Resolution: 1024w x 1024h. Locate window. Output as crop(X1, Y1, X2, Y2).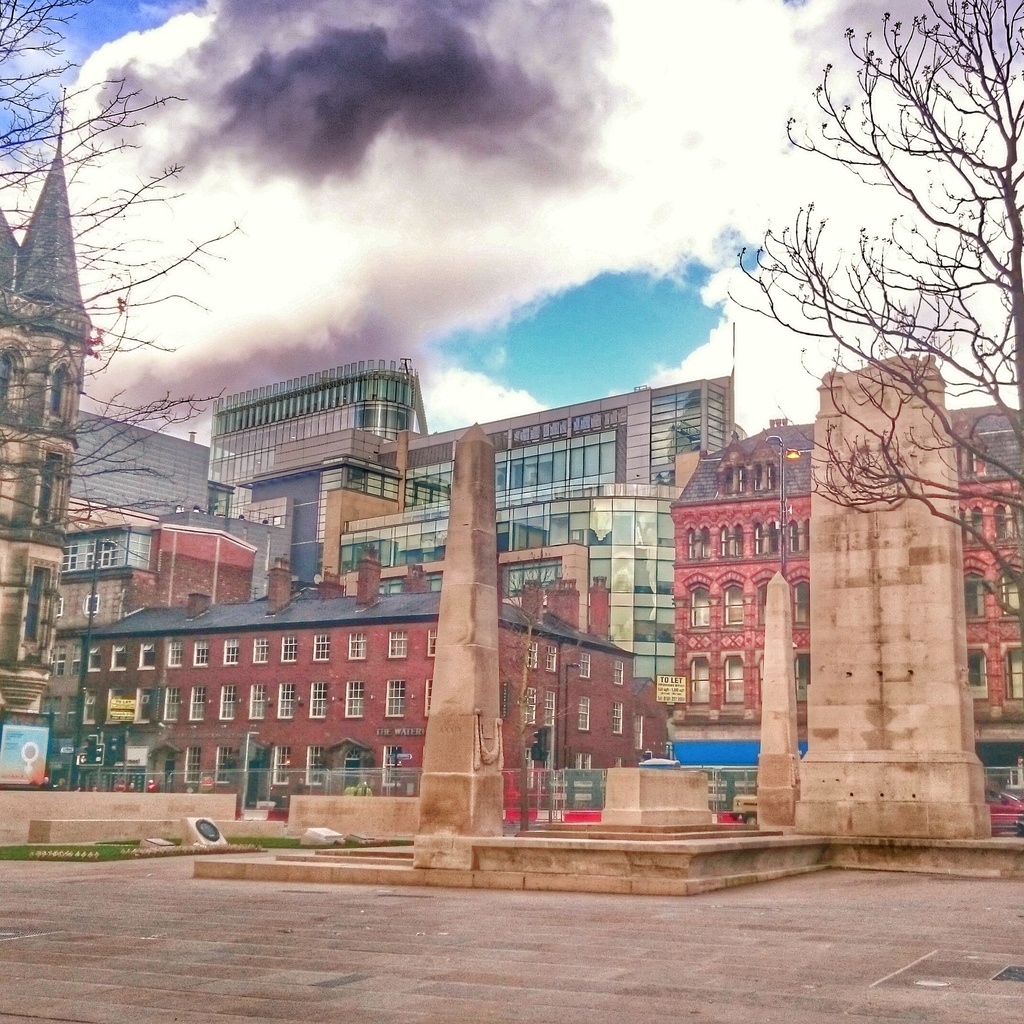
crop(69, 644, 82, 674).
